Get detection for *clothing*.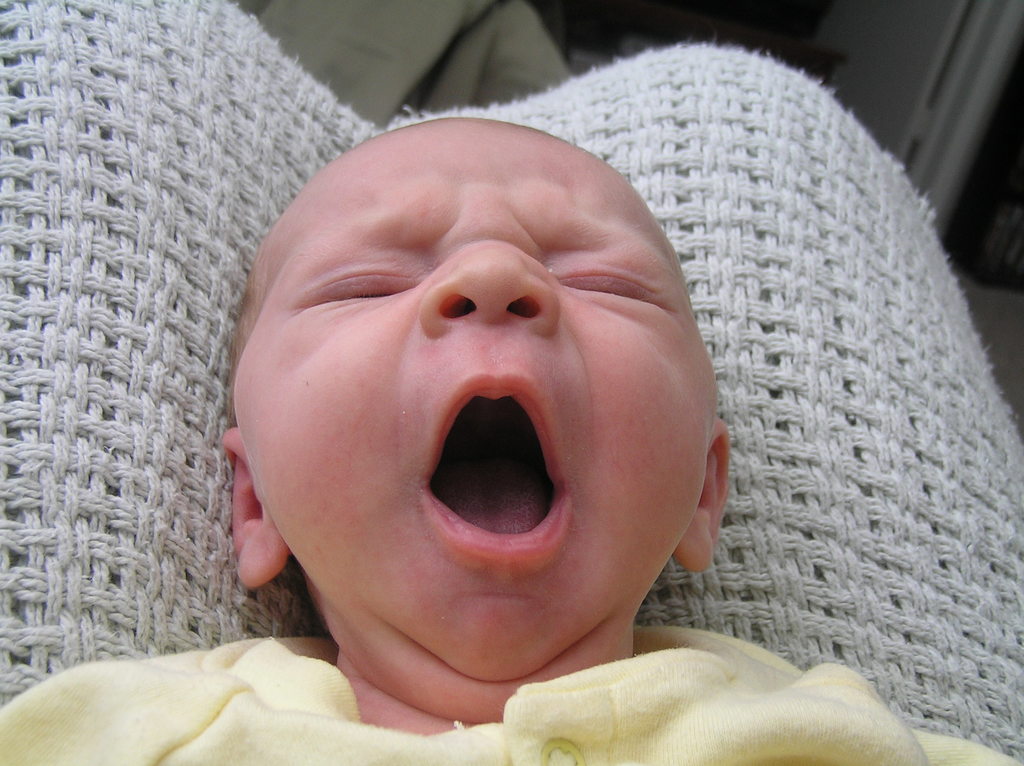
Detection: [x1=0, y1=627, x2=1022, y2=765].
